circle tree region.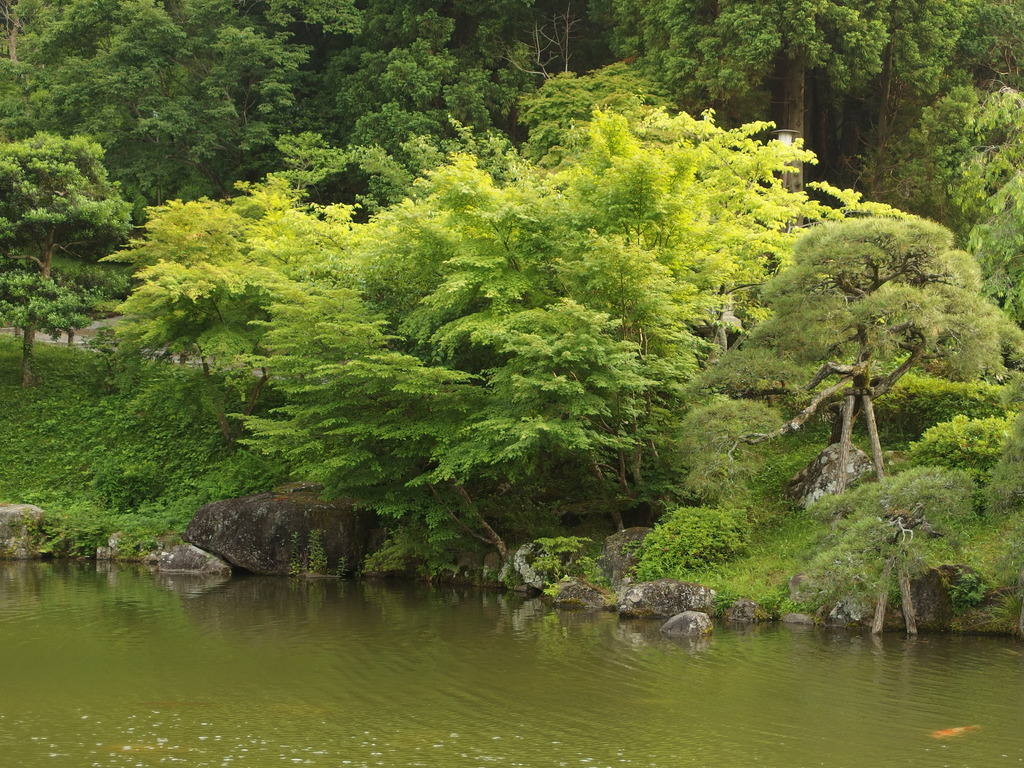
Region: bbox=(96, 167, 477, 519).
